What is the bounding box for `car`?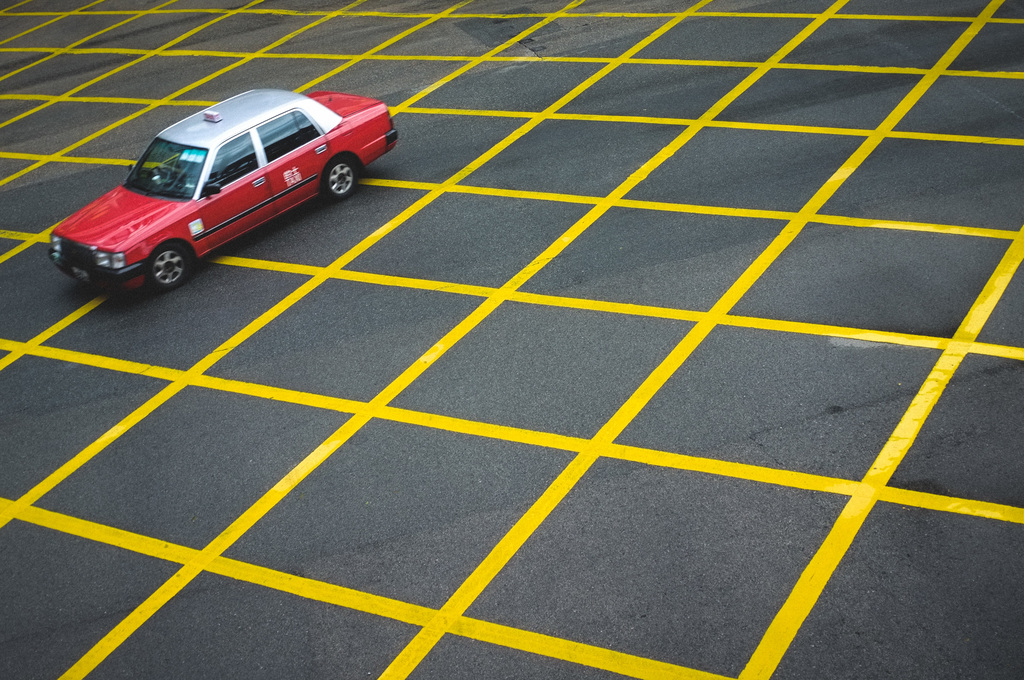
bbox=(50, 88, 402, 287).
